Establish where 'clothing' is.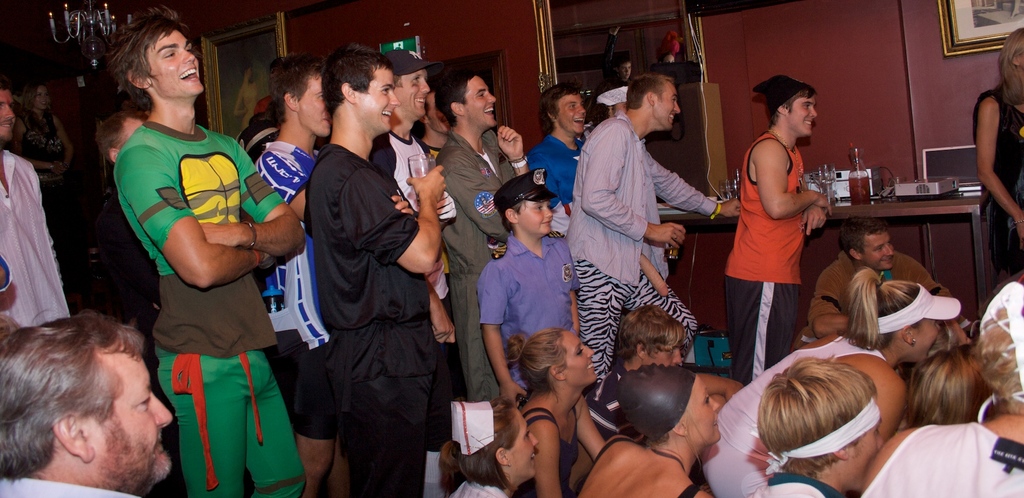
Established at bbox=(721, 128, 801, 381).
